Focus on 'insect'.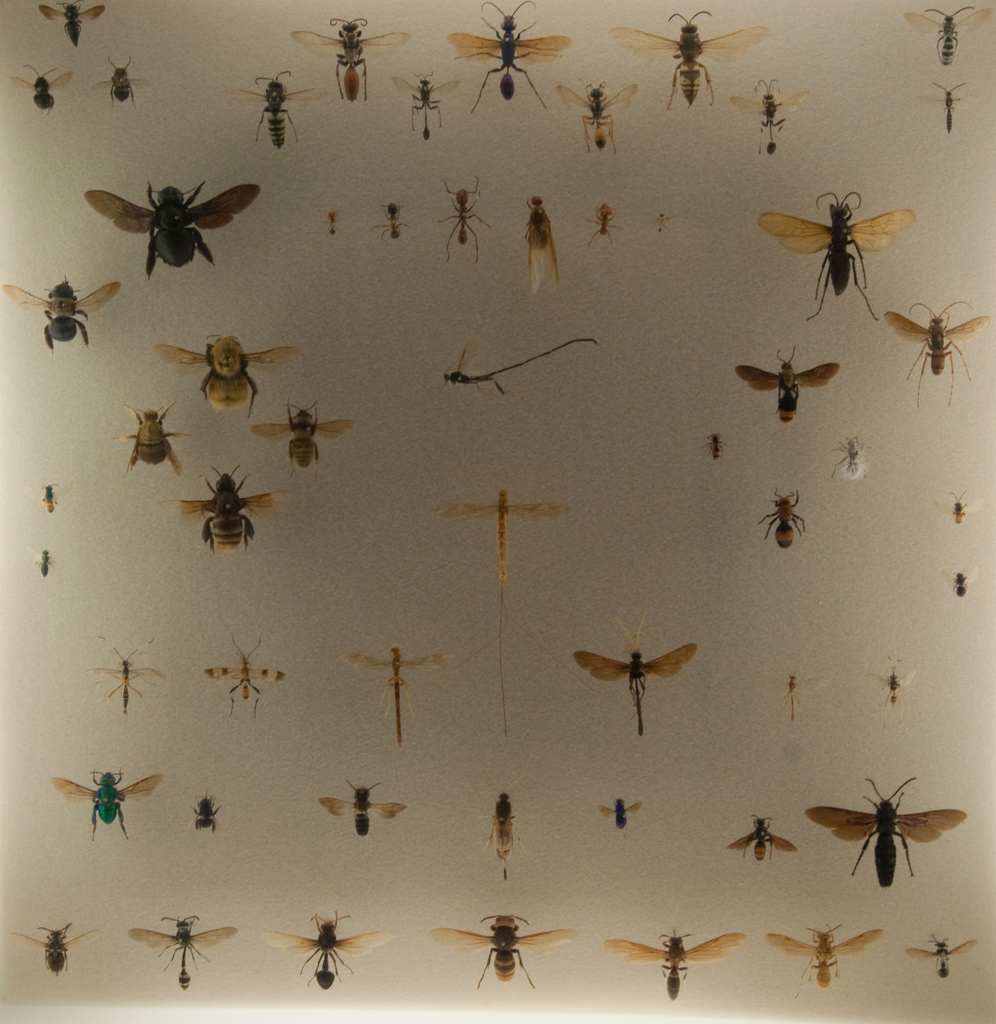
Focused at region(951, 570, 968, 600).
